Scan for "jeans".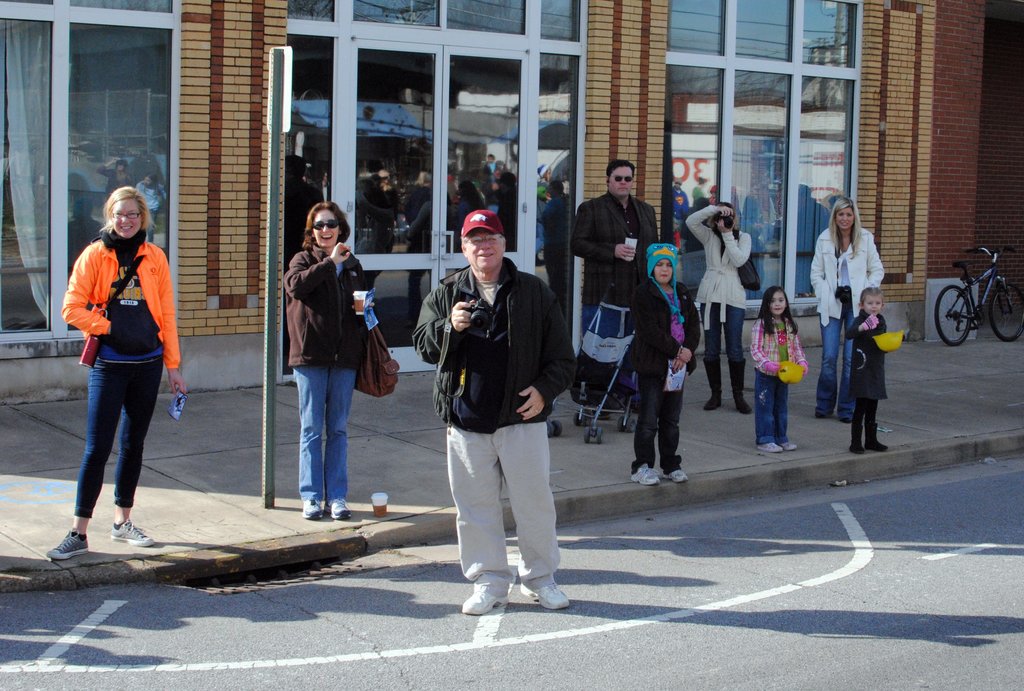
Scan result: (x1=817, y1=287, x2=854, y2=421).
